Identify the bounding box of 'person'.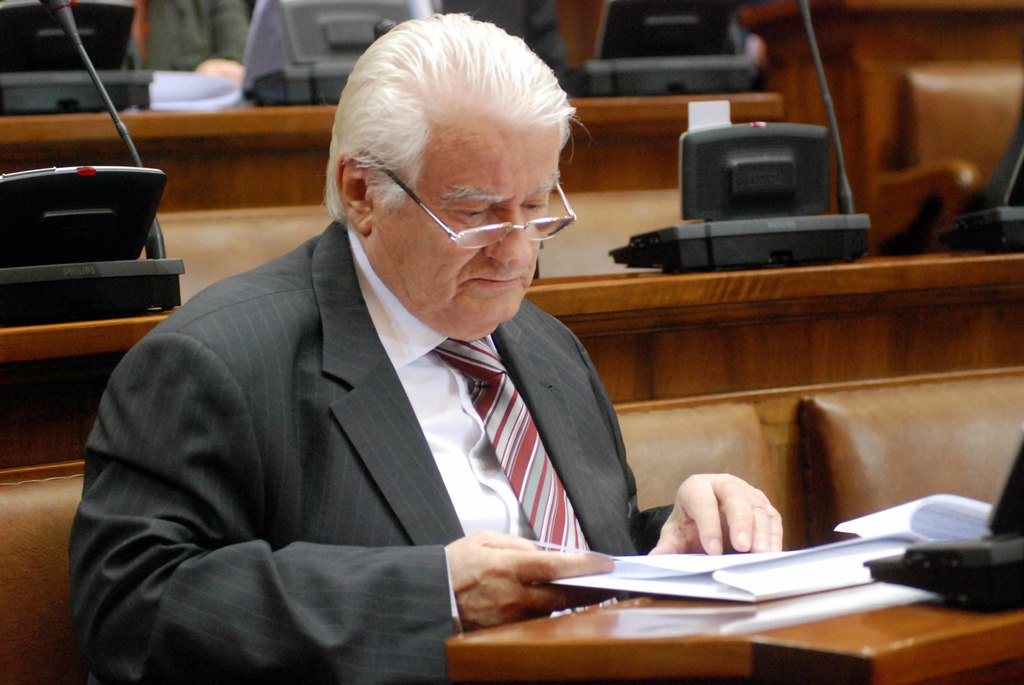
[left=445, top=4, right=568, bottom=77].
